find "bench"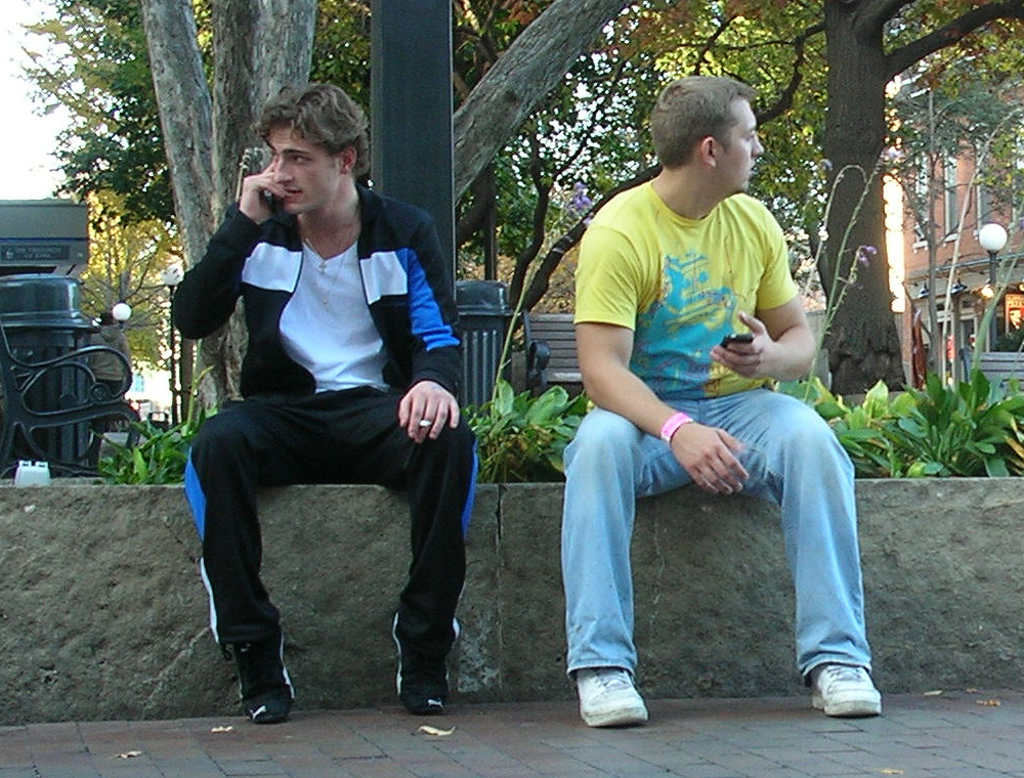
511 306 593 408
